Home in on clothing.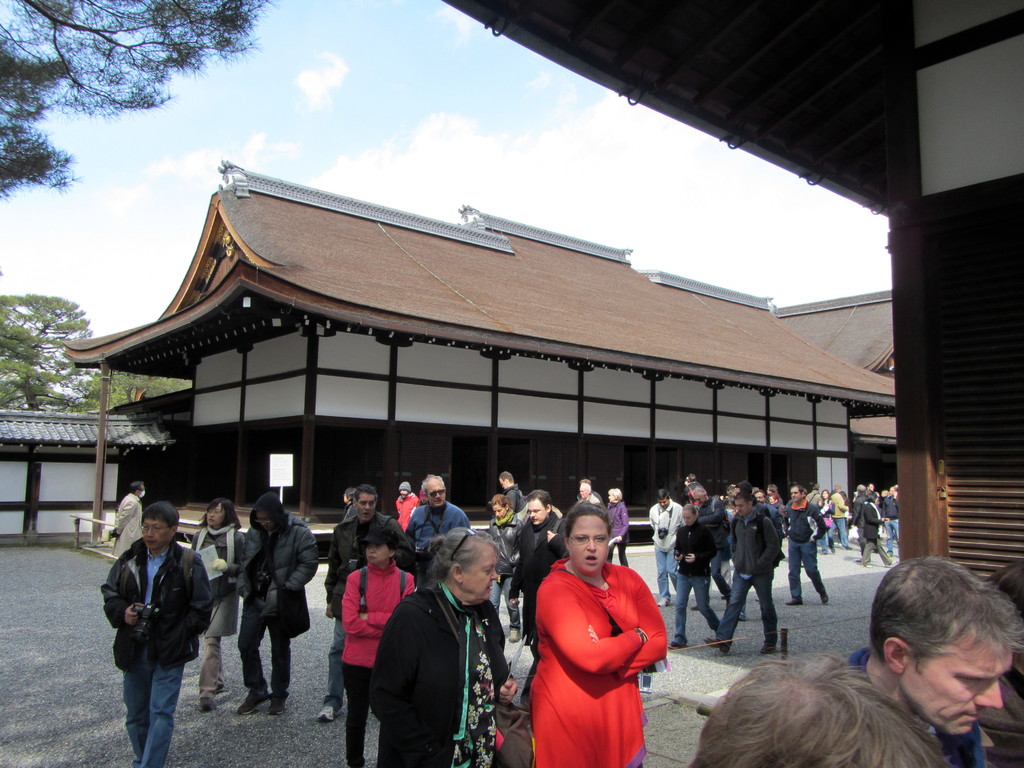
Homed in at {"x1": 608, "y1": 499, "x2": 629, "y2": 566}.
